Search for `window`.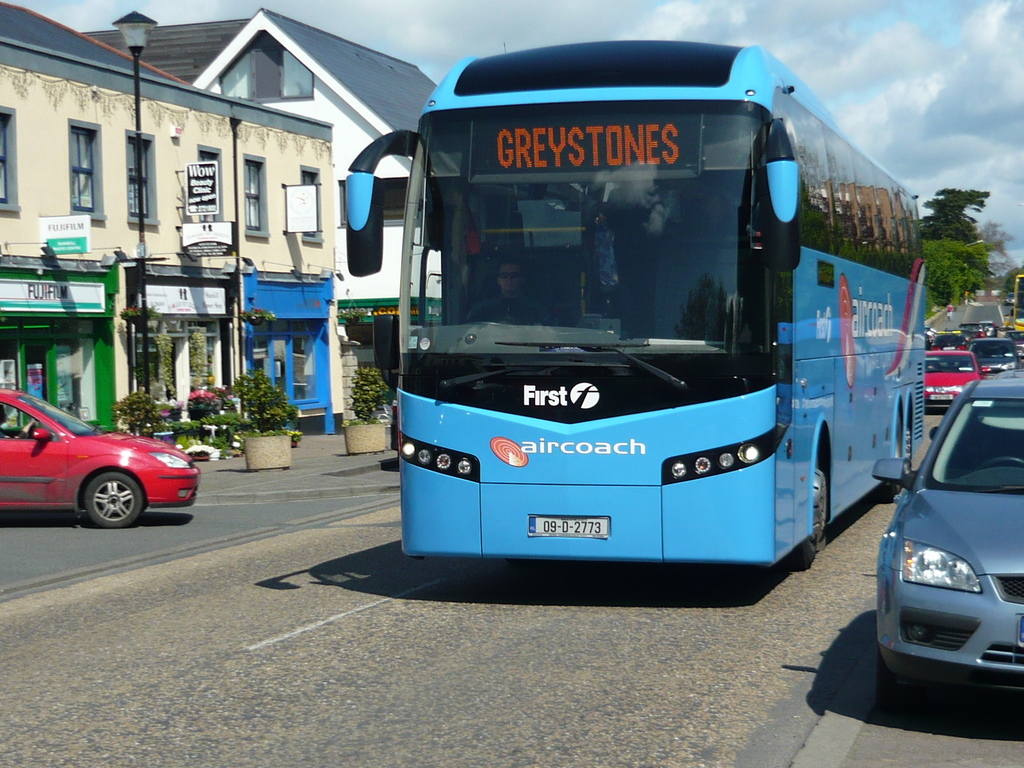
Found at bbox=(0, 106, 22, 209).
